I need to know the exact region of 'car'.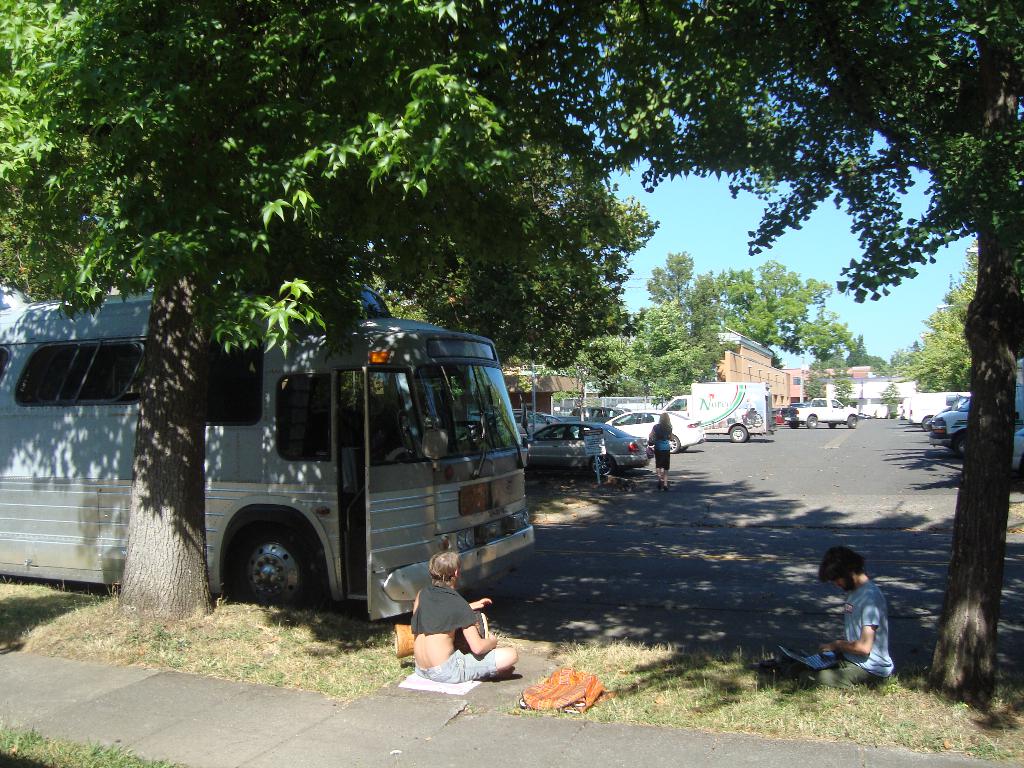
Region: region(524, 425, 648, 476).
